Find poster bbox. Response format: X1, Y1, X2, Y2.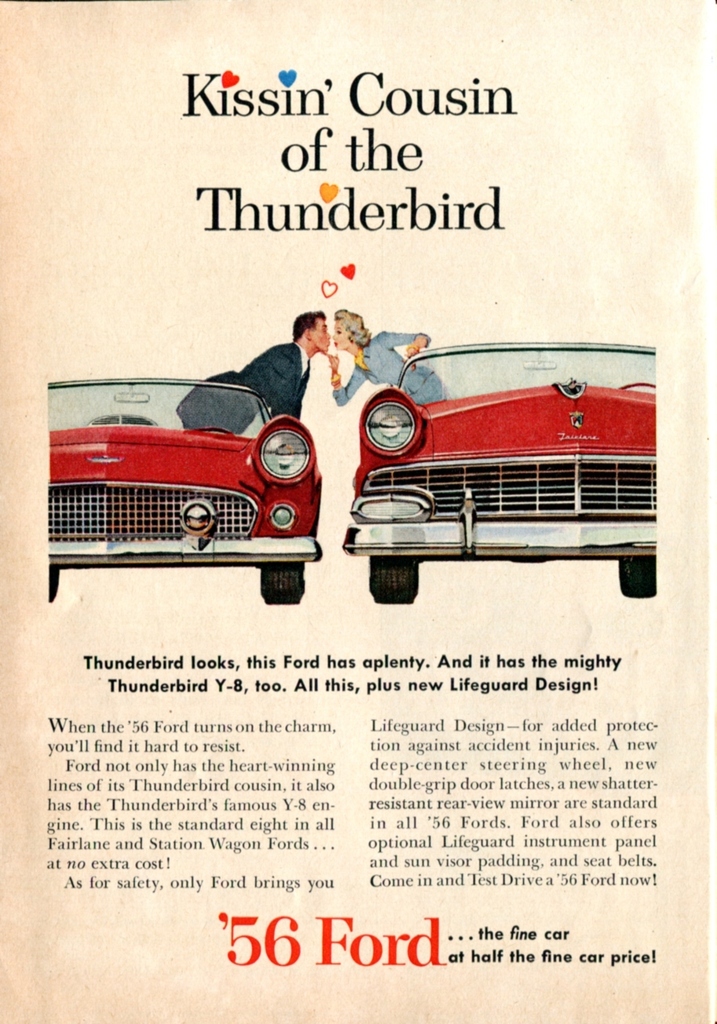
0, 0, 716, 1023.
